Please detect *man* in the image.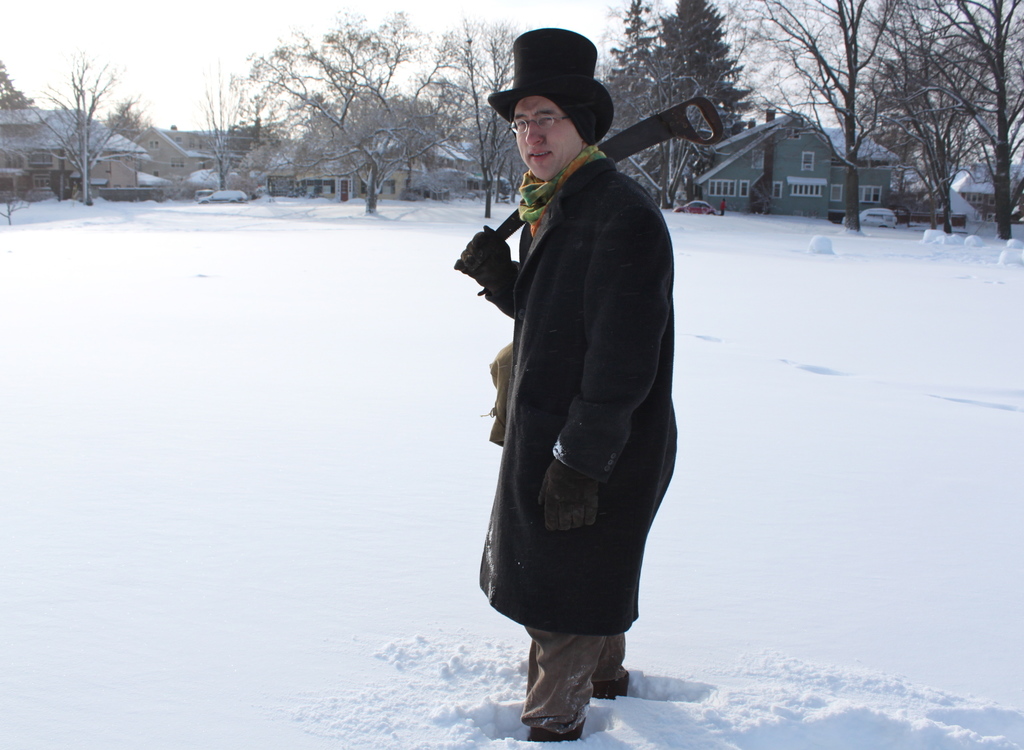
452 28 681 747.
